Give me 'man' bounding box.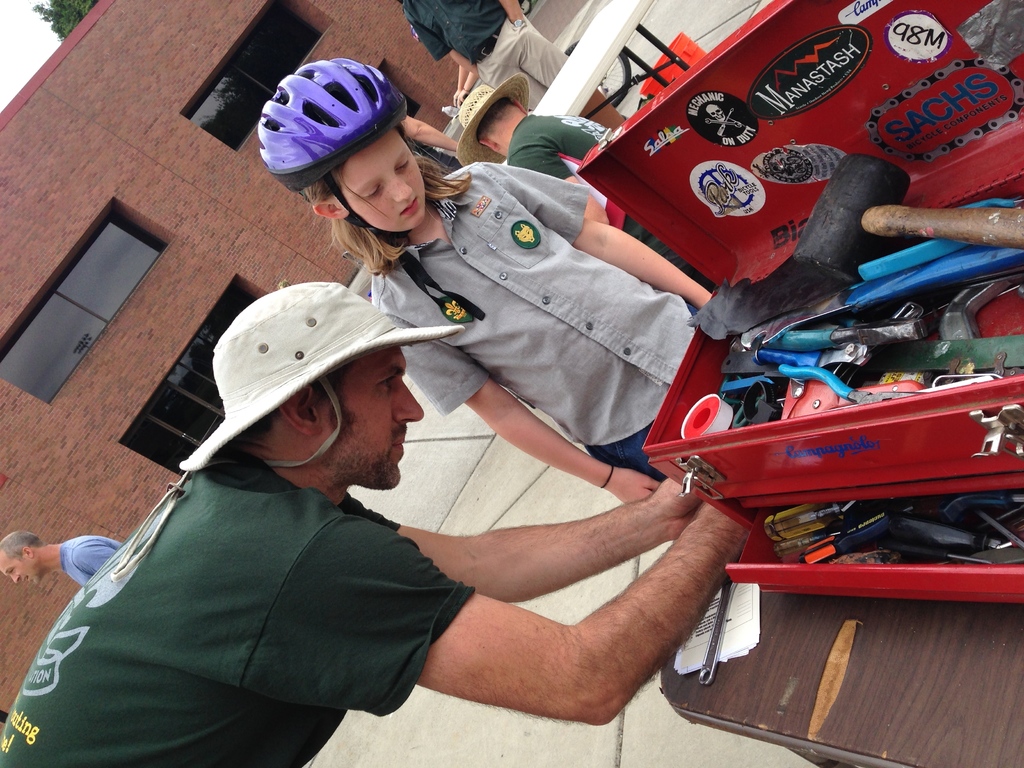
<region>0, 528, 131, 583</region>.
